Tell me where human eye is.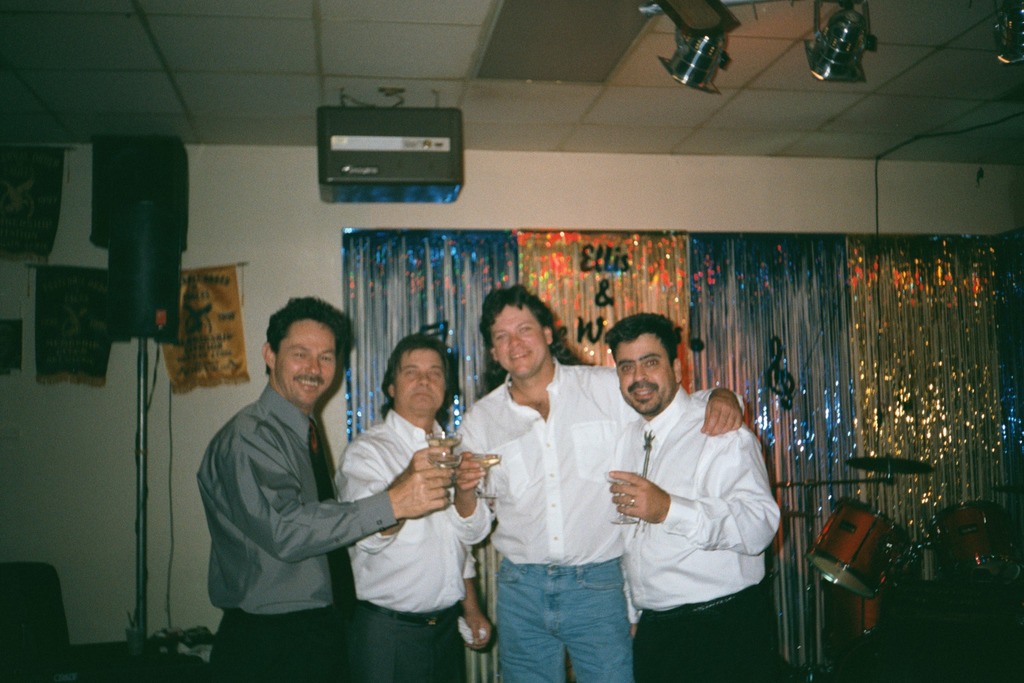
human eye is at BBox(617, 362, 633, 374).
